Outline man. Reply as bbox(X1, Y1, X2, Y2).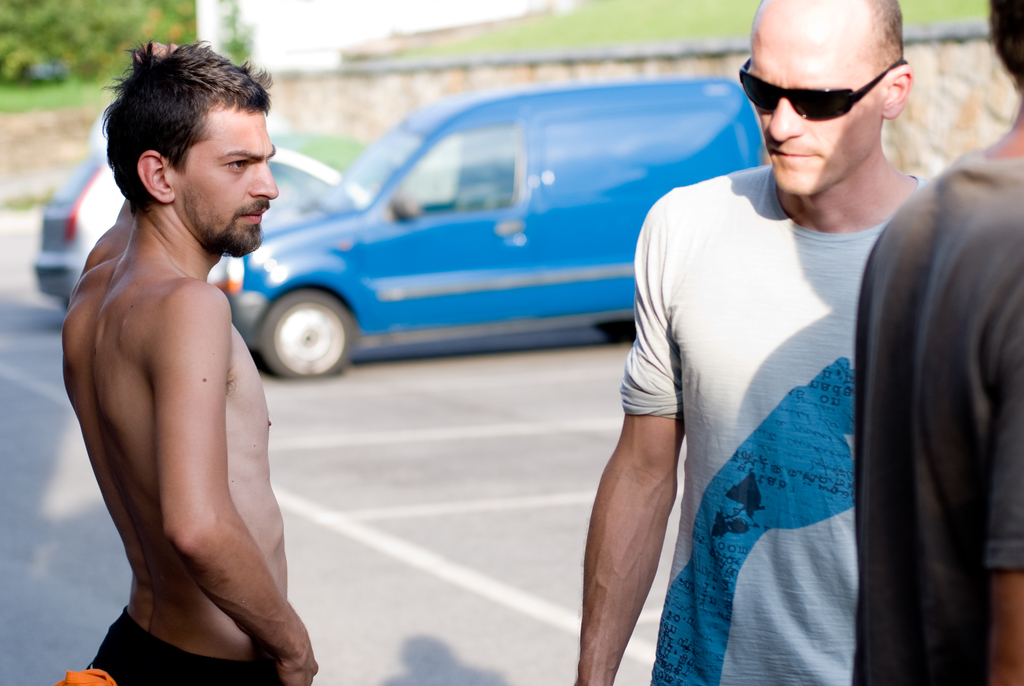
bbox(860, 0, 1023, 685).
